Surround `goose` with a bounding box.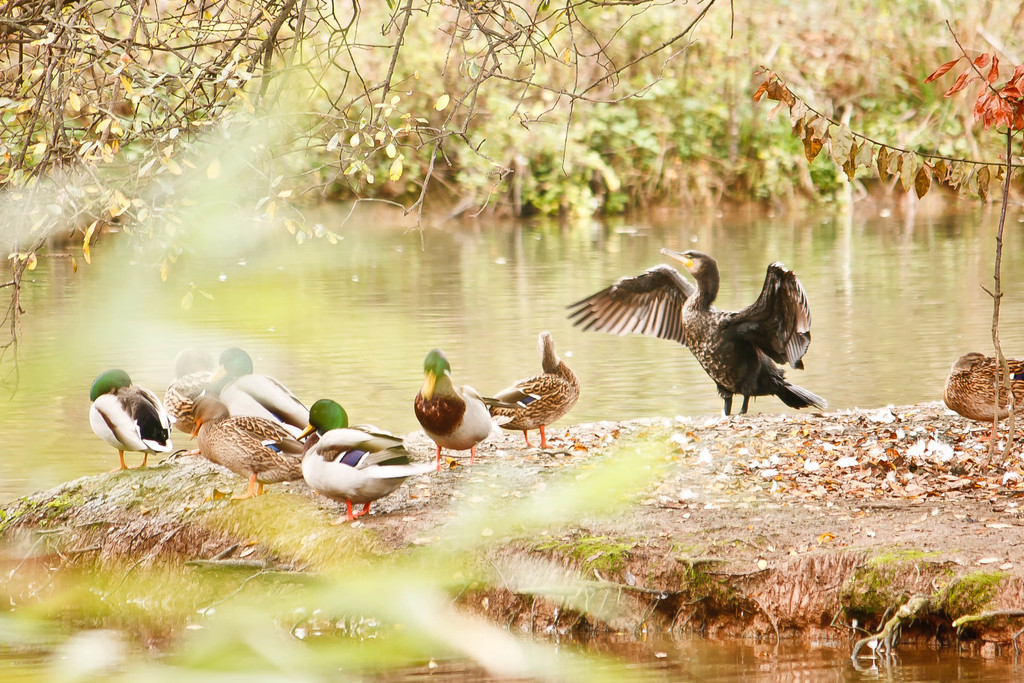
<region>570, 239, 819, 413</region>.
